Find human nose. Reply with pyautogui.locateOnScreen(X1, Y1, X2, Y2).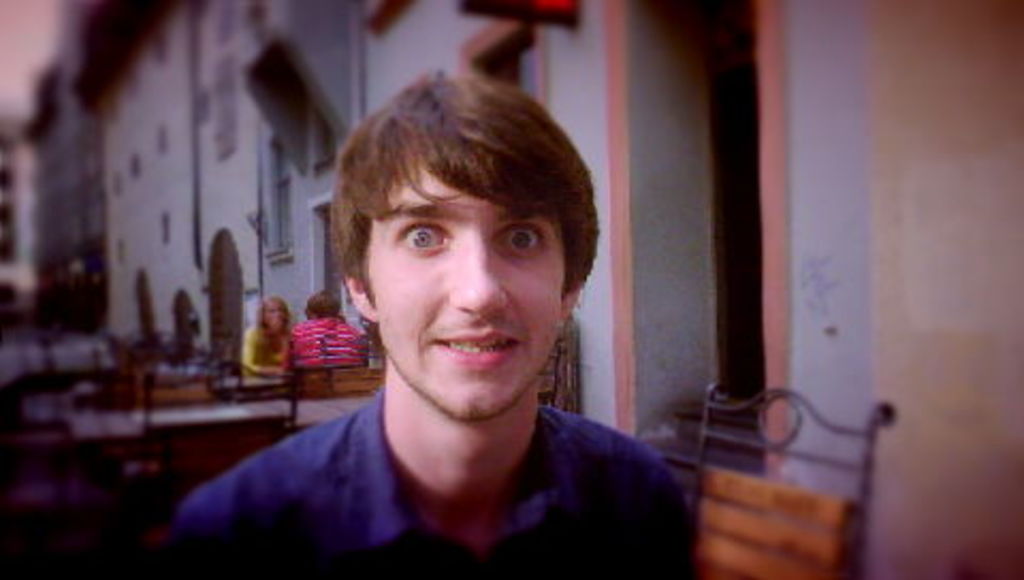
pyautogui.locateOnScreen(444, 235, 512, 320).
